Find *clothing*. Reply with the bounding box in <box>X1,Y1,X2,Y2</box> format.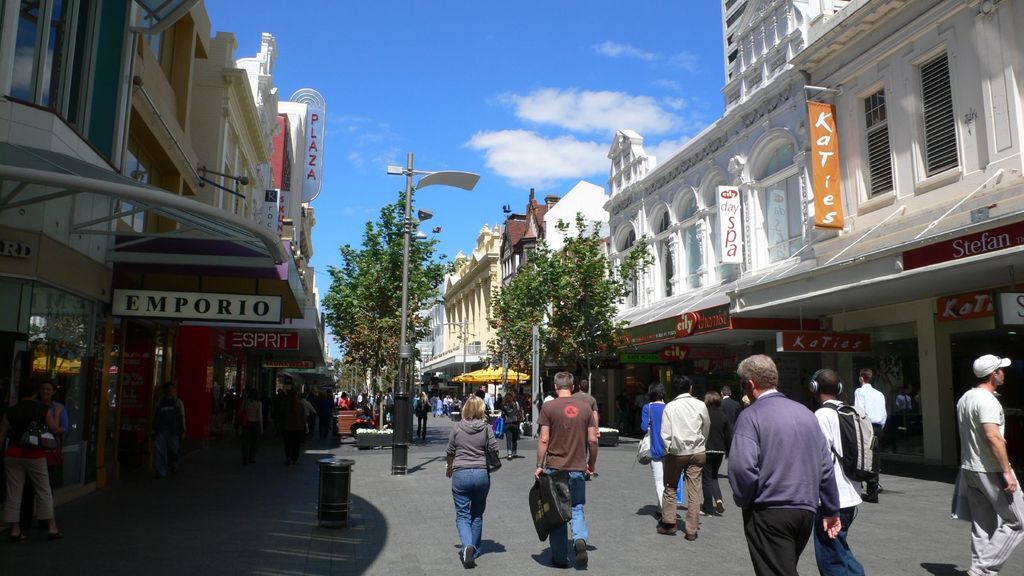
<box>658,394,712,533</box>.
